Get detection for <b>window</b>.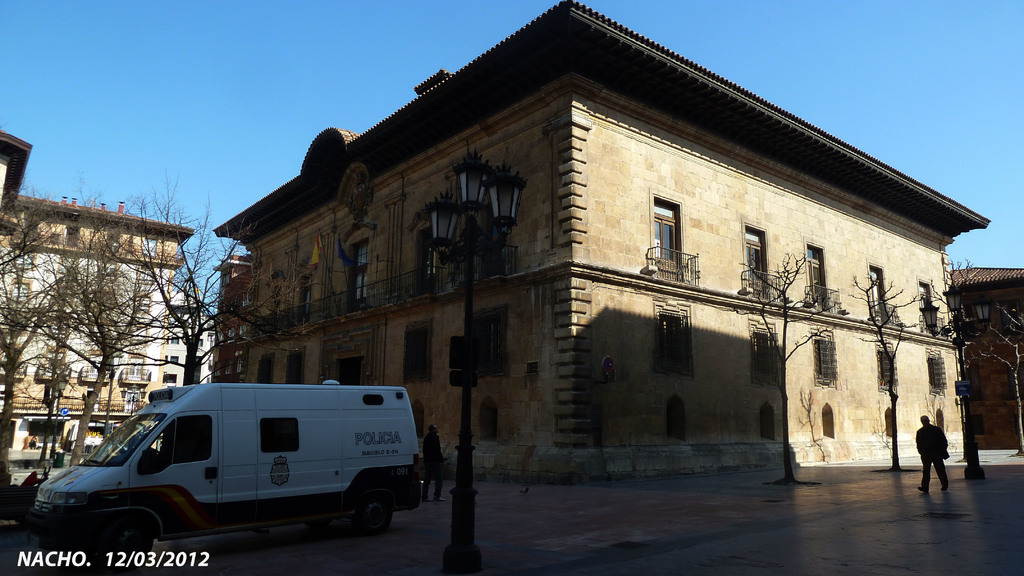
Detection: detection(417, 228, 438, 298).
